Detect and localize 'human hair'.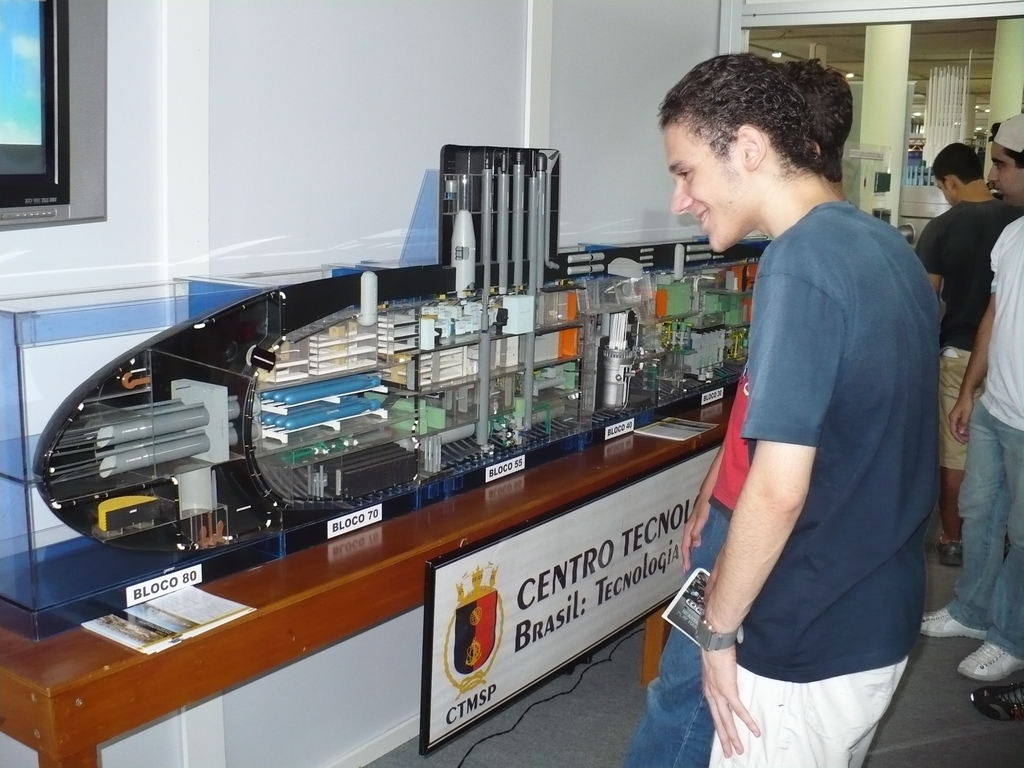
Localized at (x1=931, y1=143, x2=988, y2=182).
